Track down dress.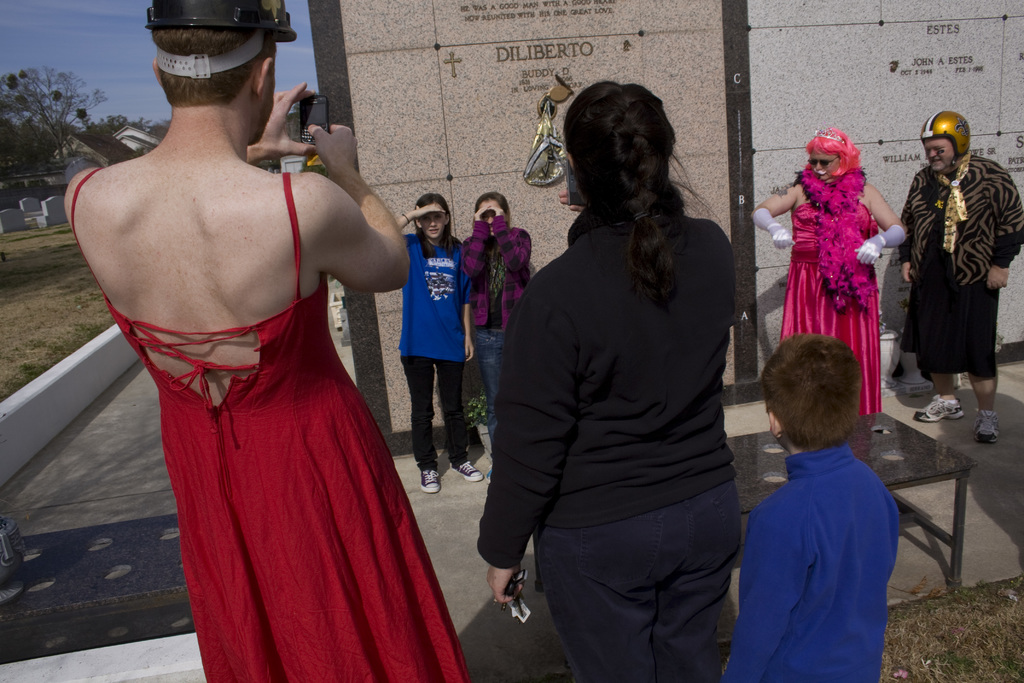
Tracked to 73:167:470:682.
